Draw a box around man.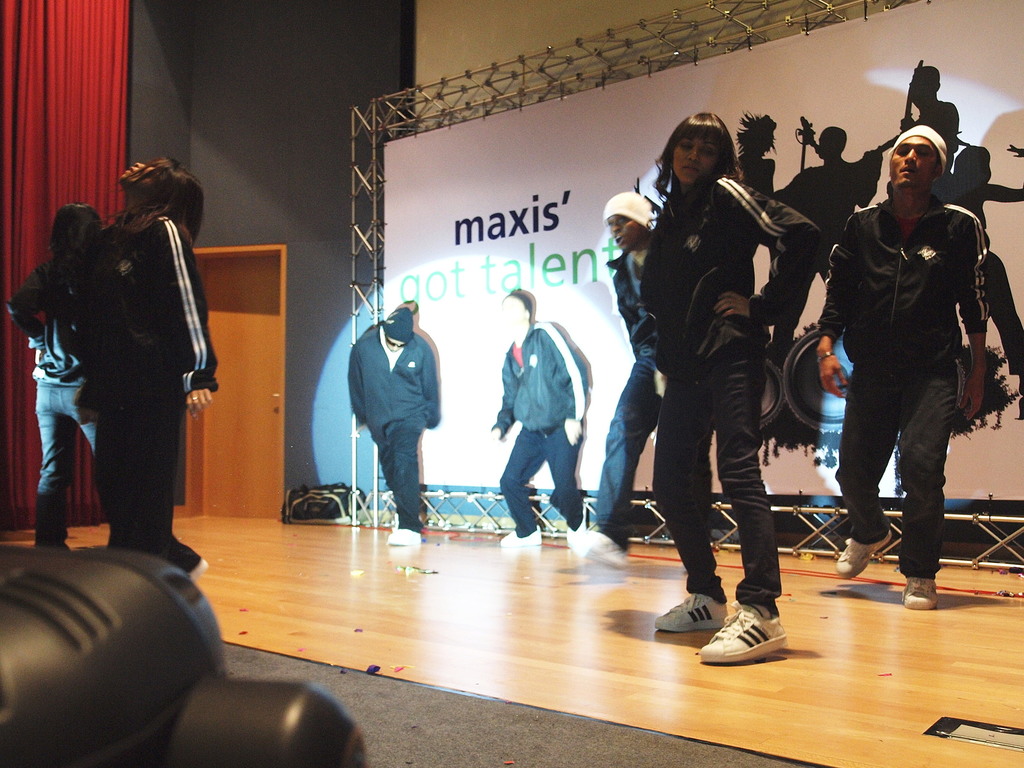
bbox=(570, 191, 658, 573).
